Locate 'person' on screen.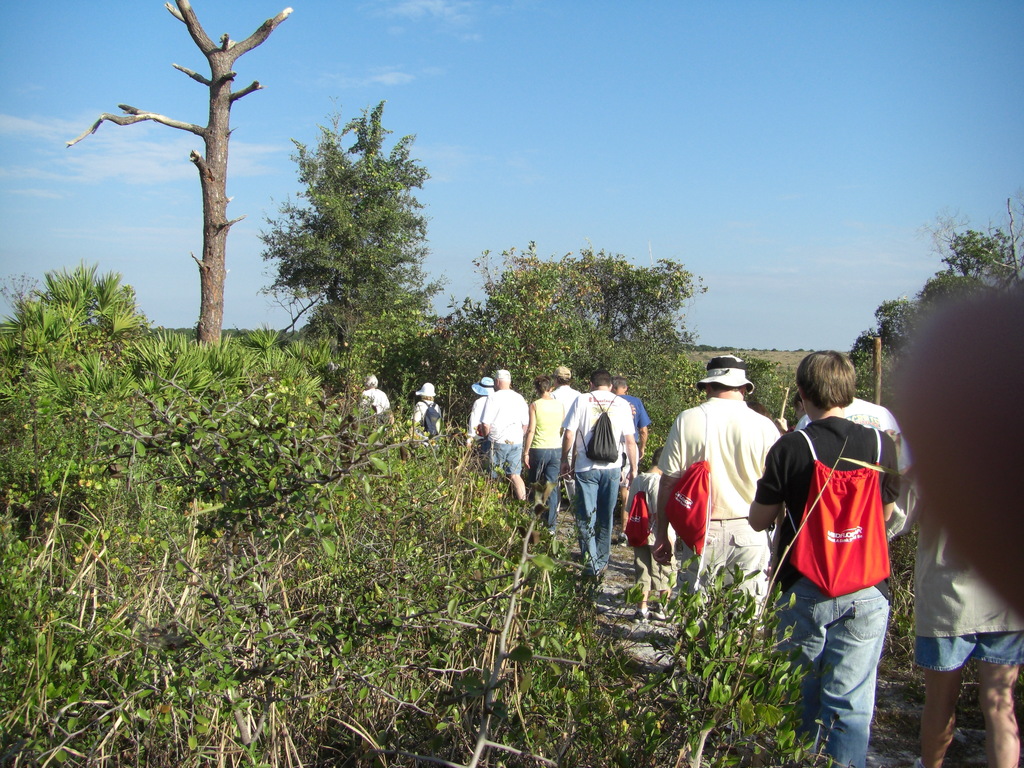
On screen at Rect(551, 368, 573, 424).
